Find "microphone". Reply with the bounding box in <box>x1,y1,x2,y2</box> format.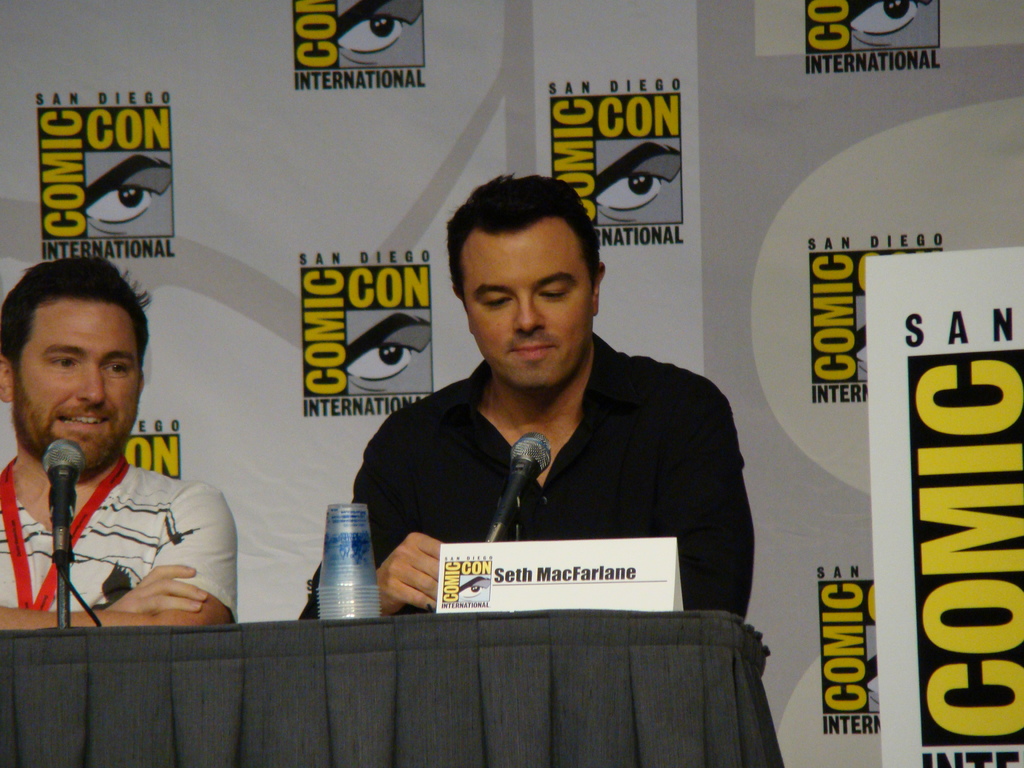
<box>483,435,554,542</box>.
